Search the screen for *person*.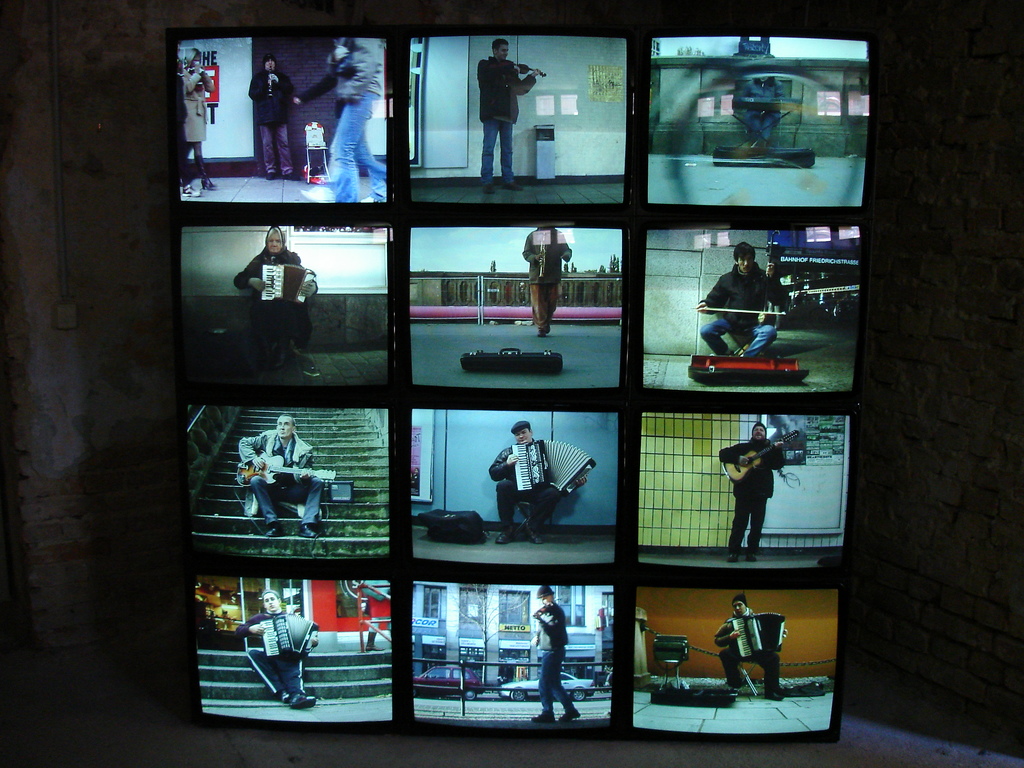
Found at (522,224,571,338).
